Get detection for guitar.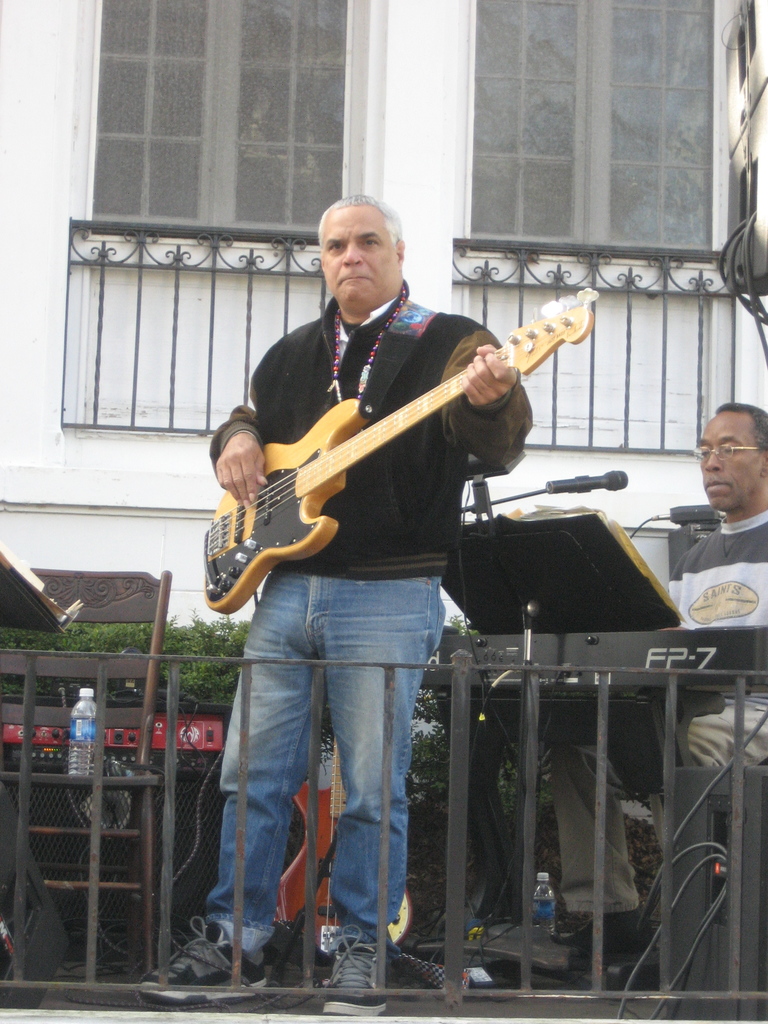
Detection: pyautogui.locateOnScreen(271, 732, 408, 952).
